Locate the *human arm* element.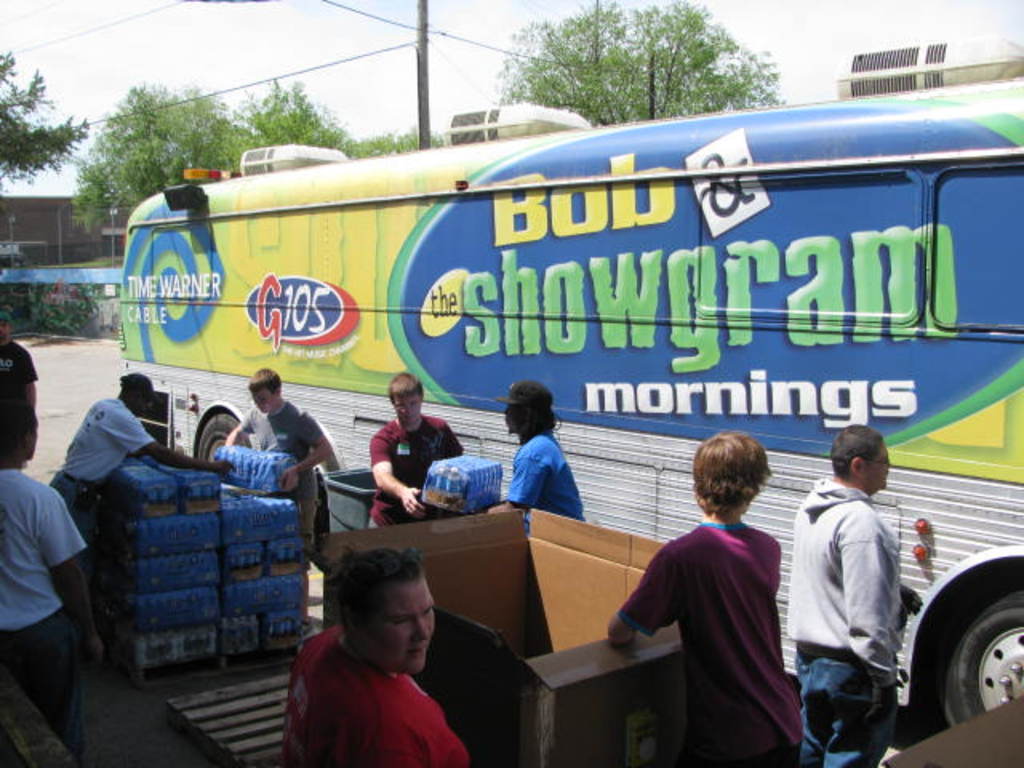
Element bbox: box(226, 403, 261, 466).
